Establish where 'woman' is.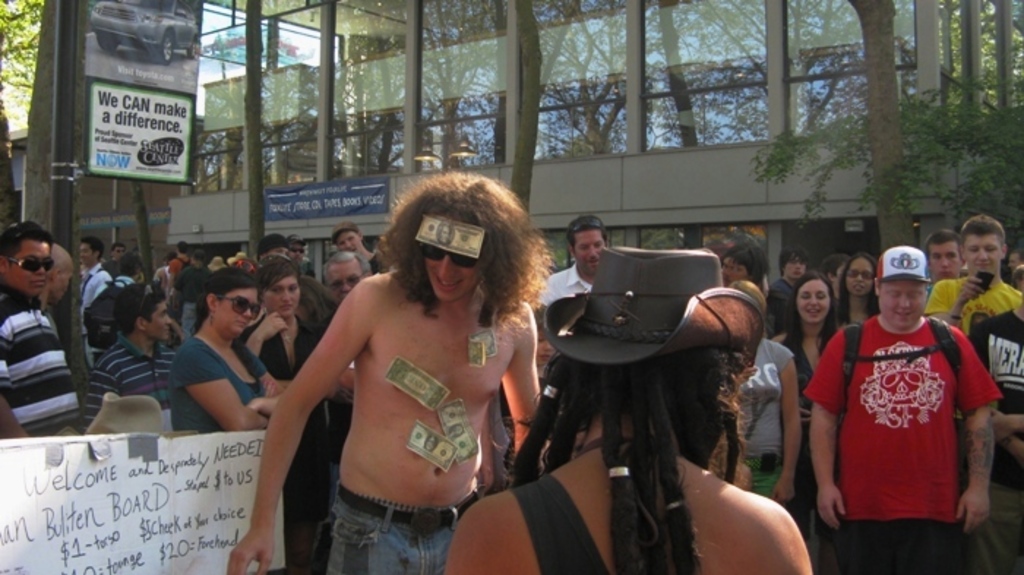
Established at box=[777, 243, 813, 322].
